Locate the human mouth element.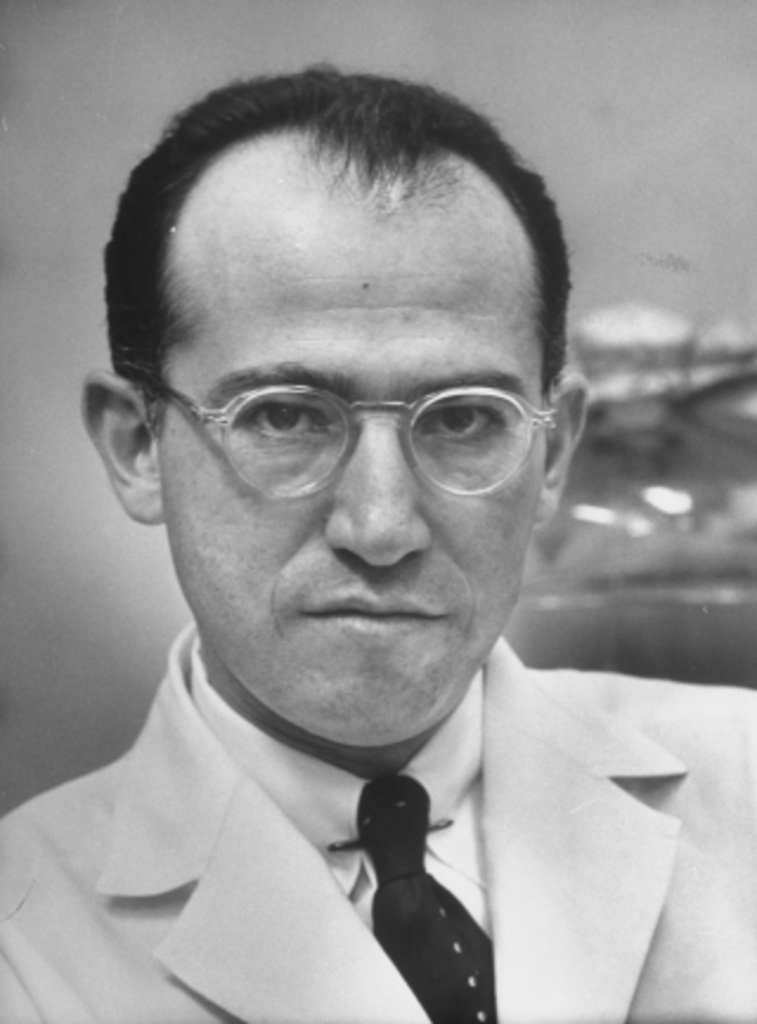
Element bbox: <region>298, 586, 452, 643</region>.
